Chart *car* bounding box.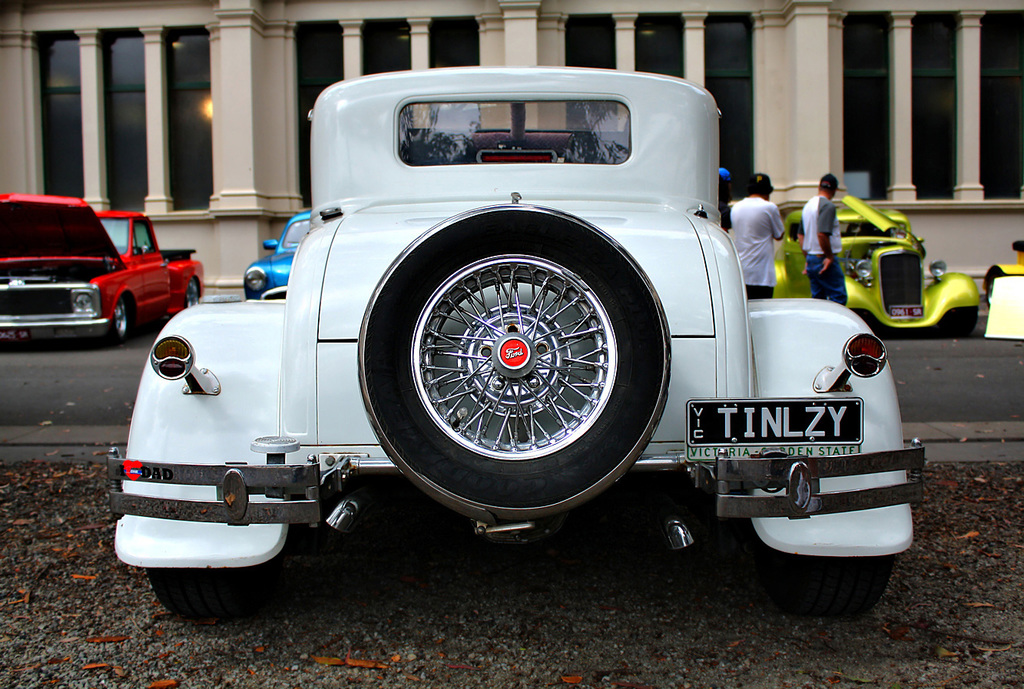
Charted: box(0, 191, 206, 340).
